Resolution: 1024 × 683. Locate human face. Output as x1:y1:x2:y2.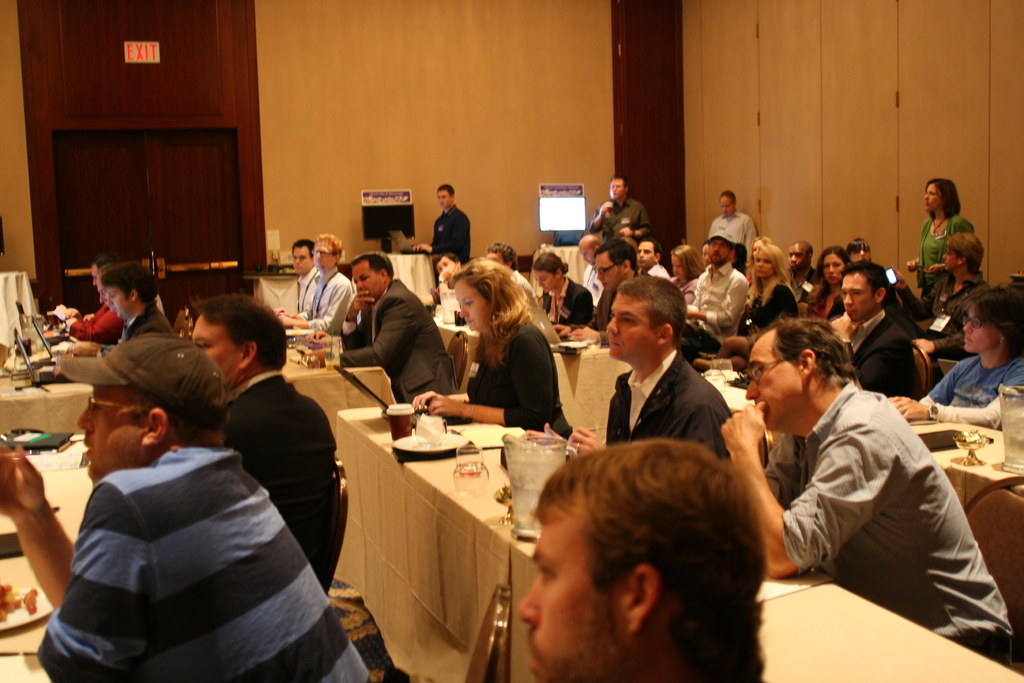
106:287:132:319.
